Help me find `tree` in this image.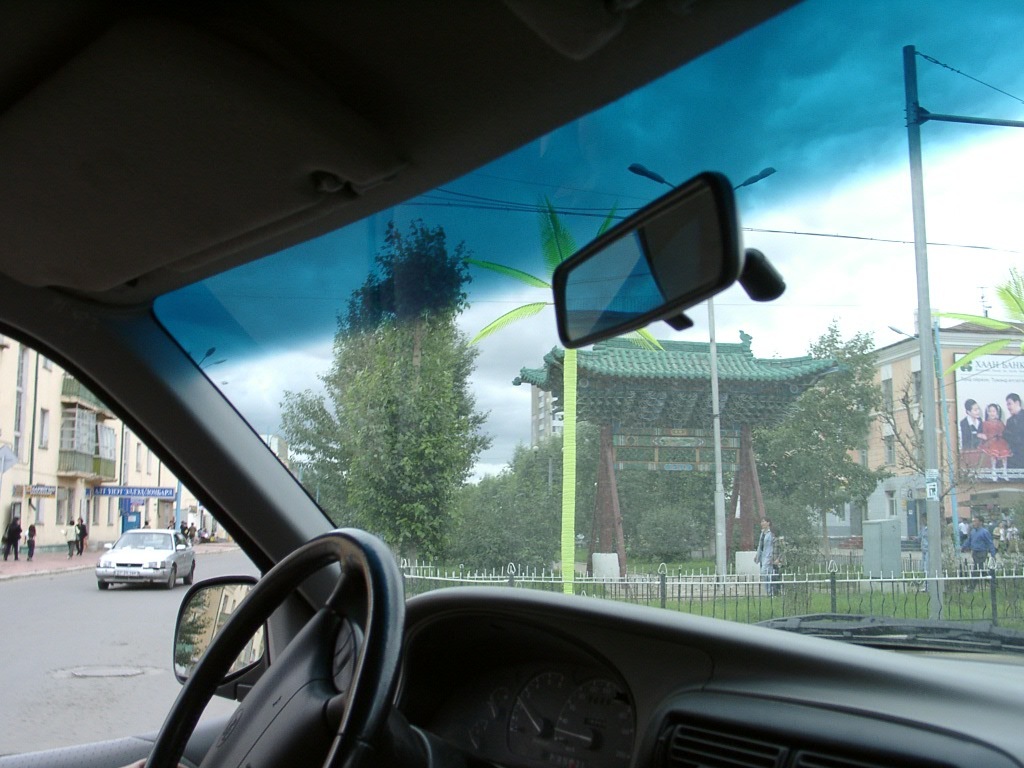
Found it: (291, 204, 495, 549).
